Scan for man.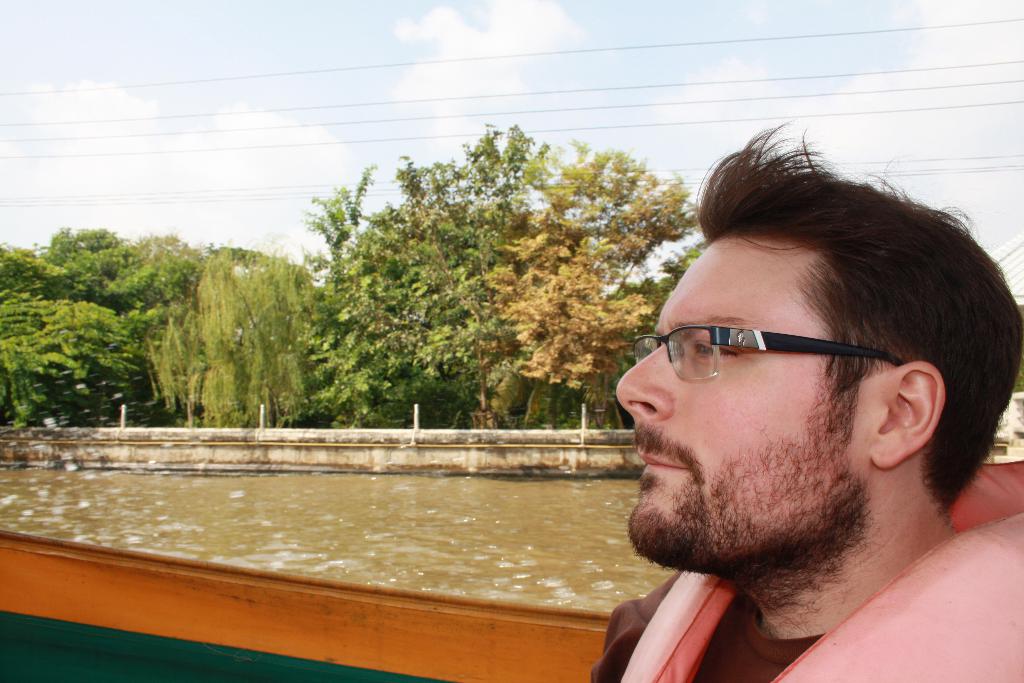
Scan result: [left=537, top=124, right=1023, bottom=682].
